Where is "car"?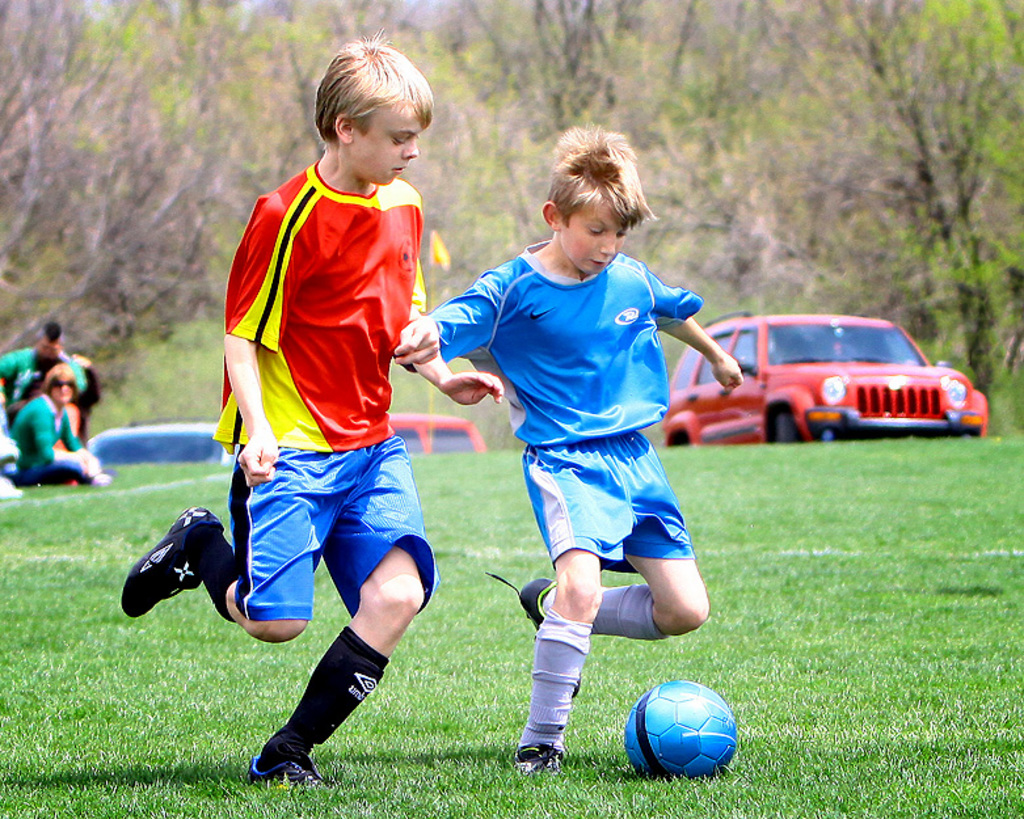
<region>674, 313, 982, 460</region>.
